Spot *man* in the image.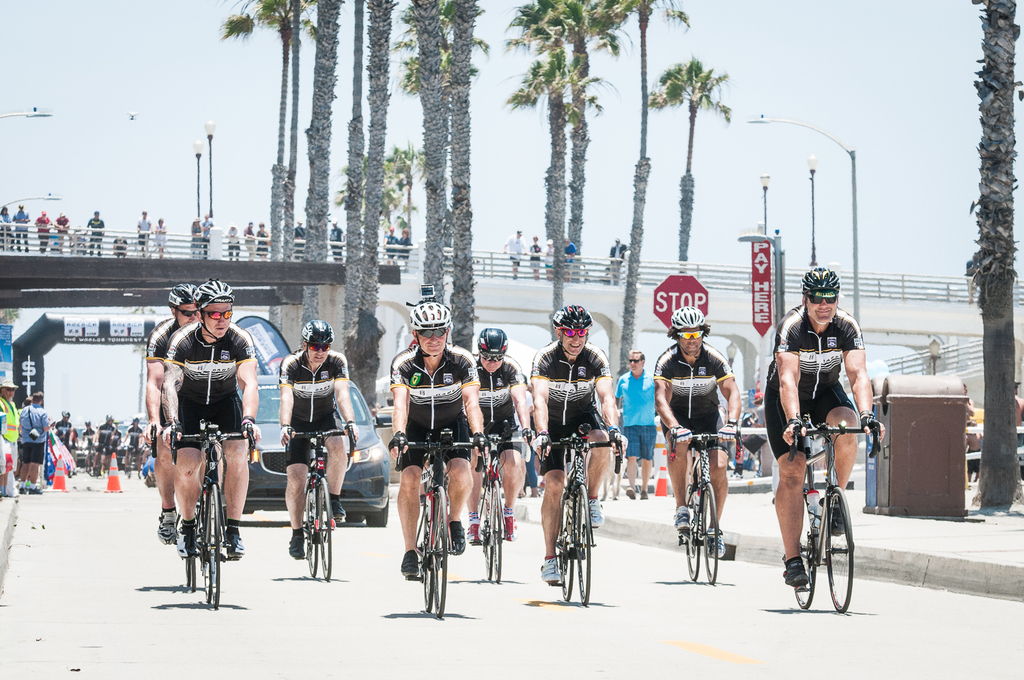
*man* found at [533,303,626,584].
